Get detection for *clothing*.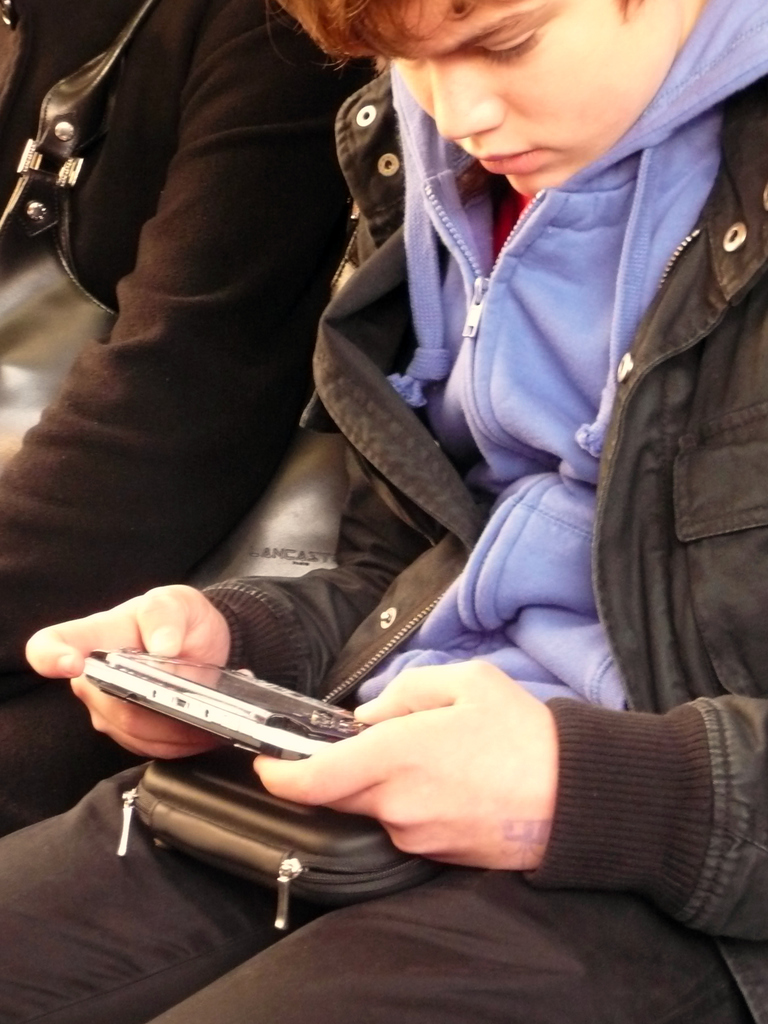
Detection: [left=0, top=0, right=359, bottom=833].
